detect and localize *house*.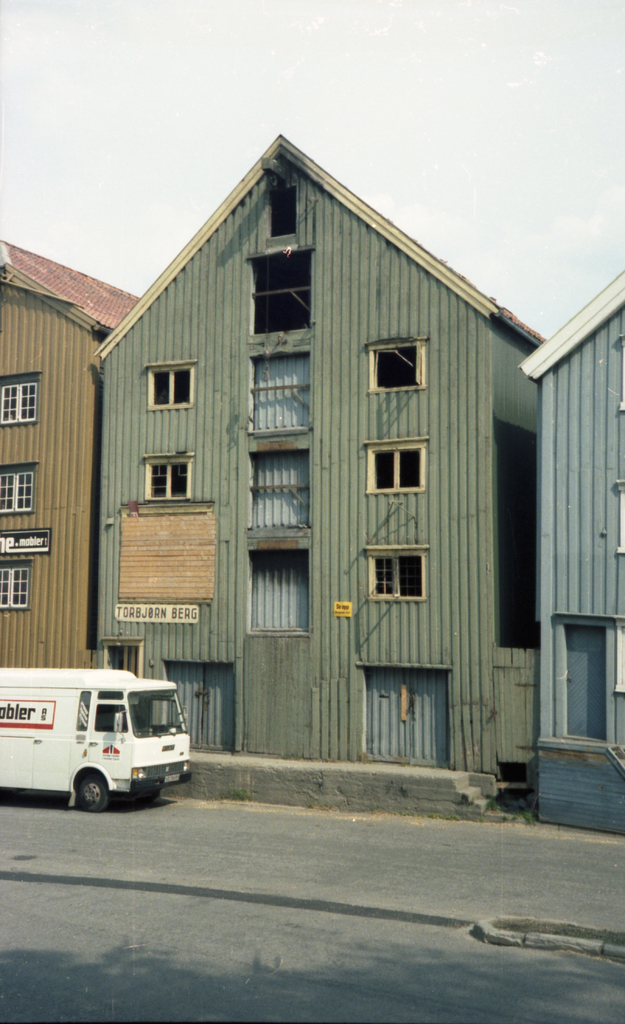
Localized at BBox(89, 106, 539, 781).
